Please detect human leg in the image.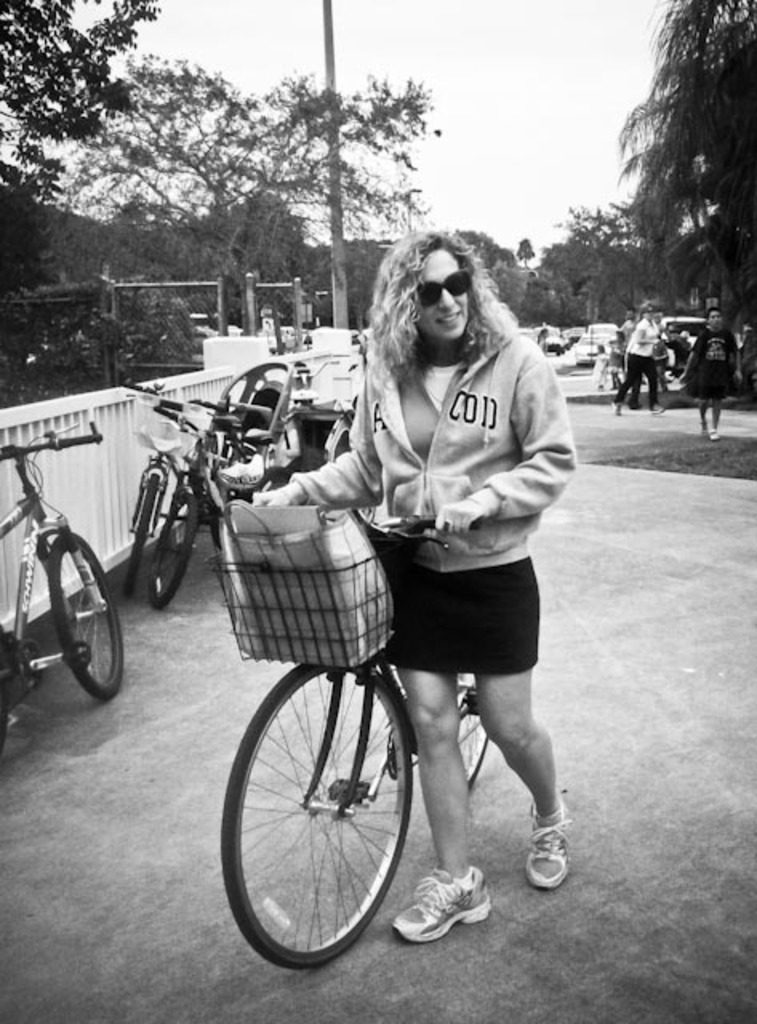
box=[711, 363, 725, 438].
